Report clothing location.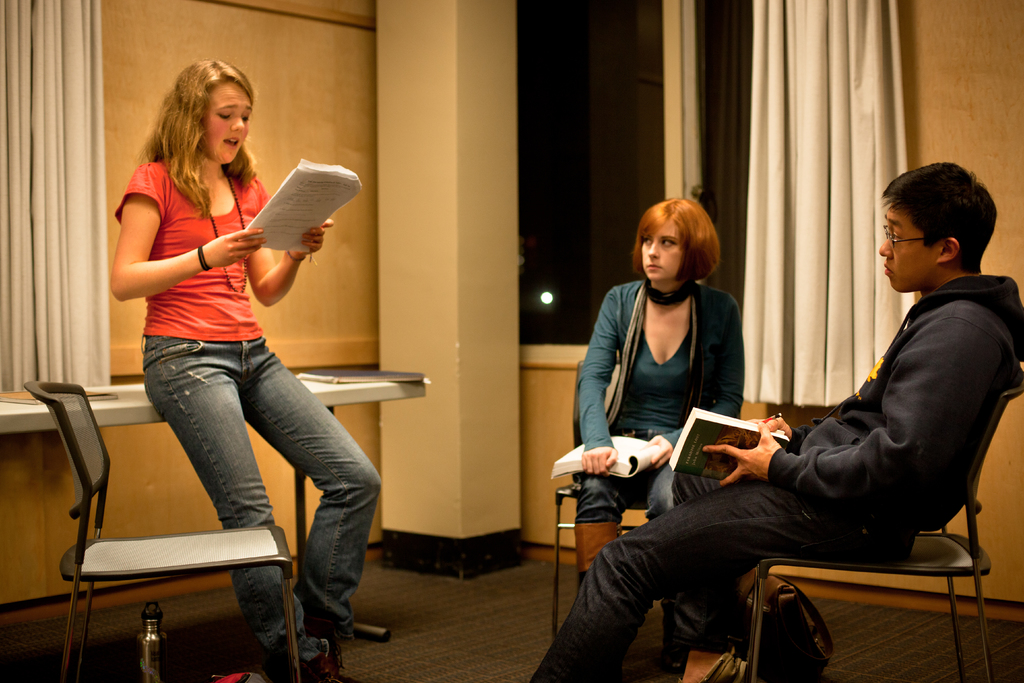
Report: rect(115, 168, 383, 663).
